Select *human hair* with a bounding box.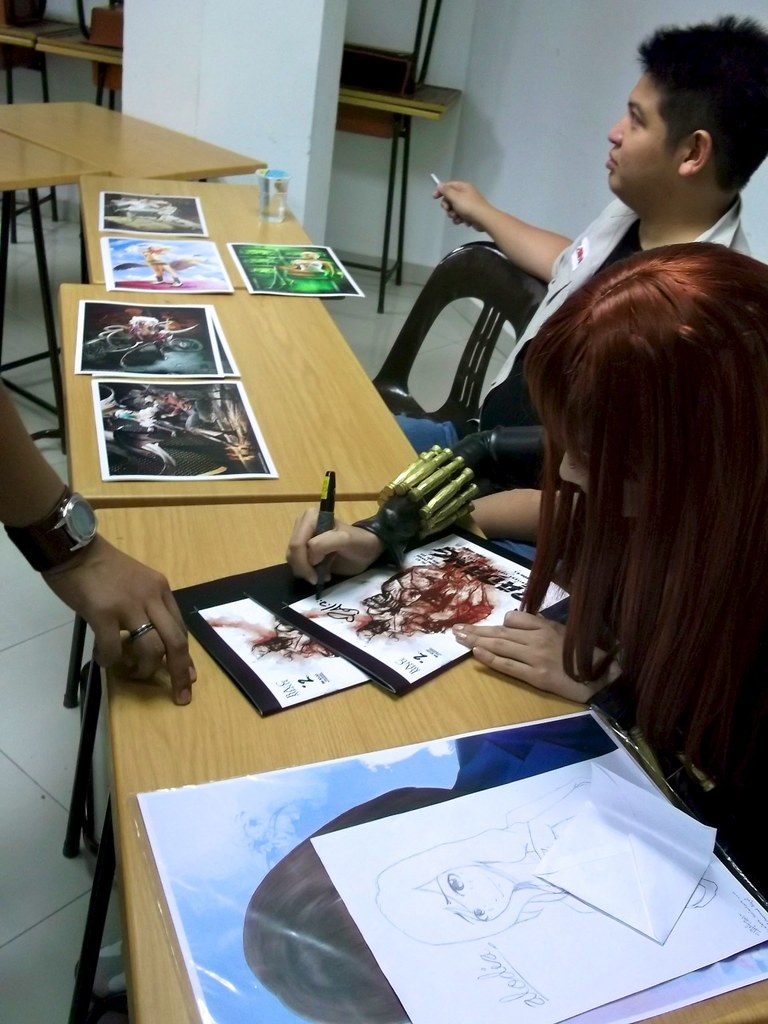
{"x1": 633, "y1": 15, "x2": 767, "y2": 197}.
